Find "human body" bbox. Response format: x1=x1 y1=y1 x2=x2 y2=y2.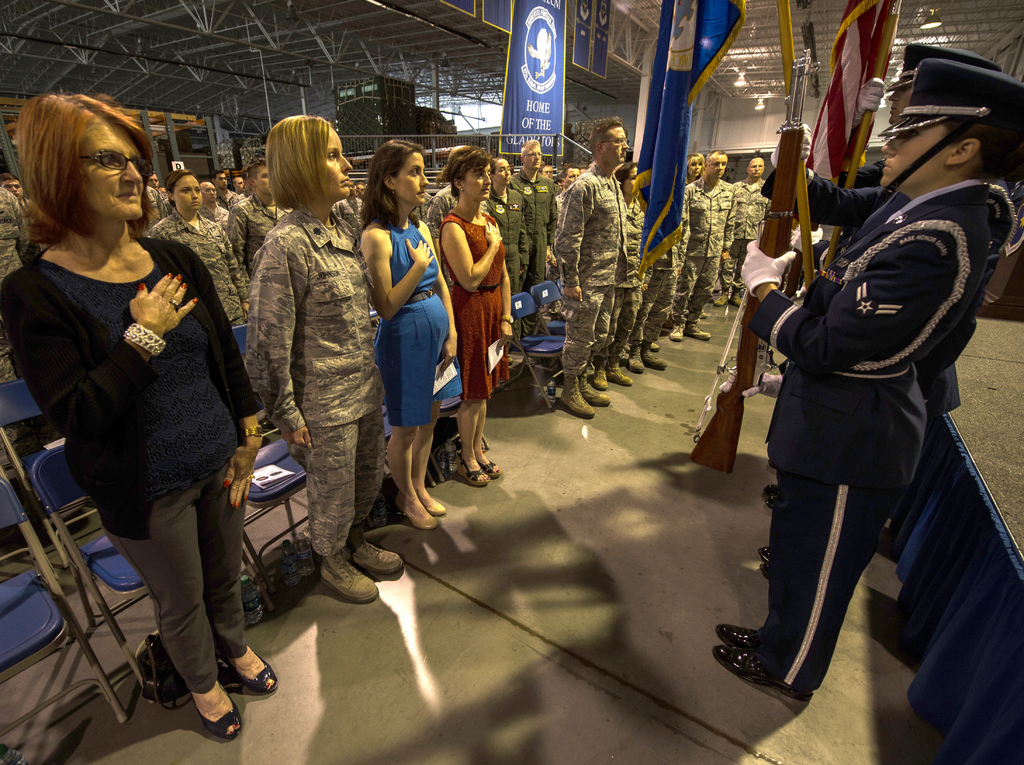
x1=197 y1=176 x2=238 y2=249.
